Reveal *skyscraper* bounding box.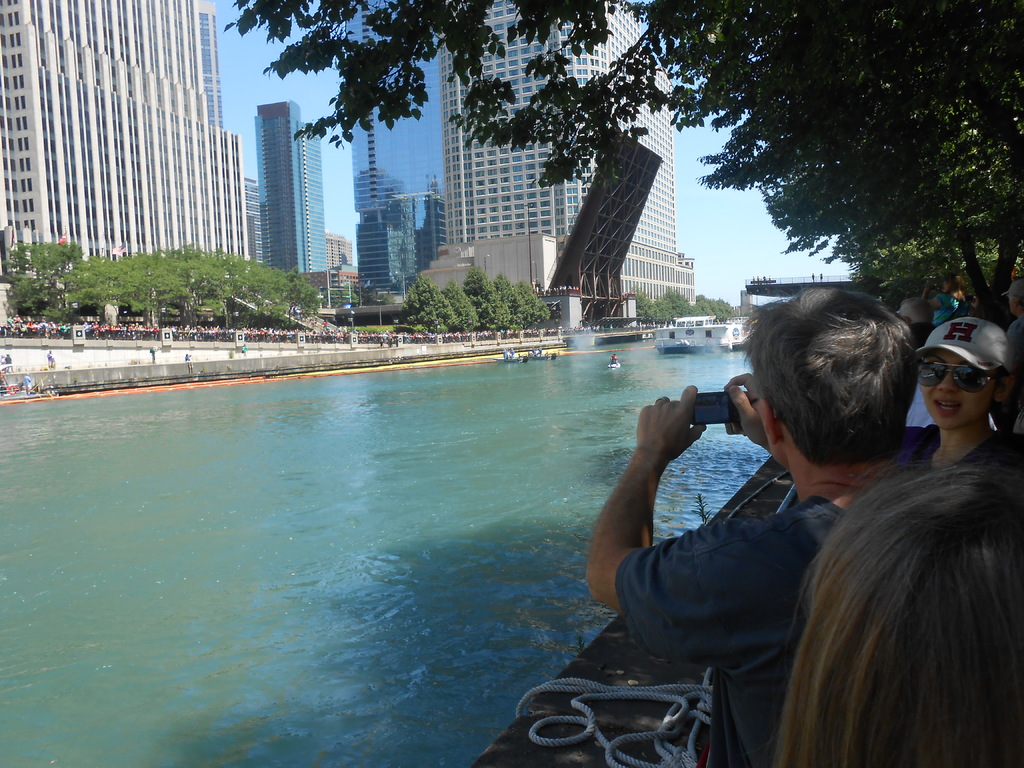
Revealed: bbox=[23, 4, 269, 288].
